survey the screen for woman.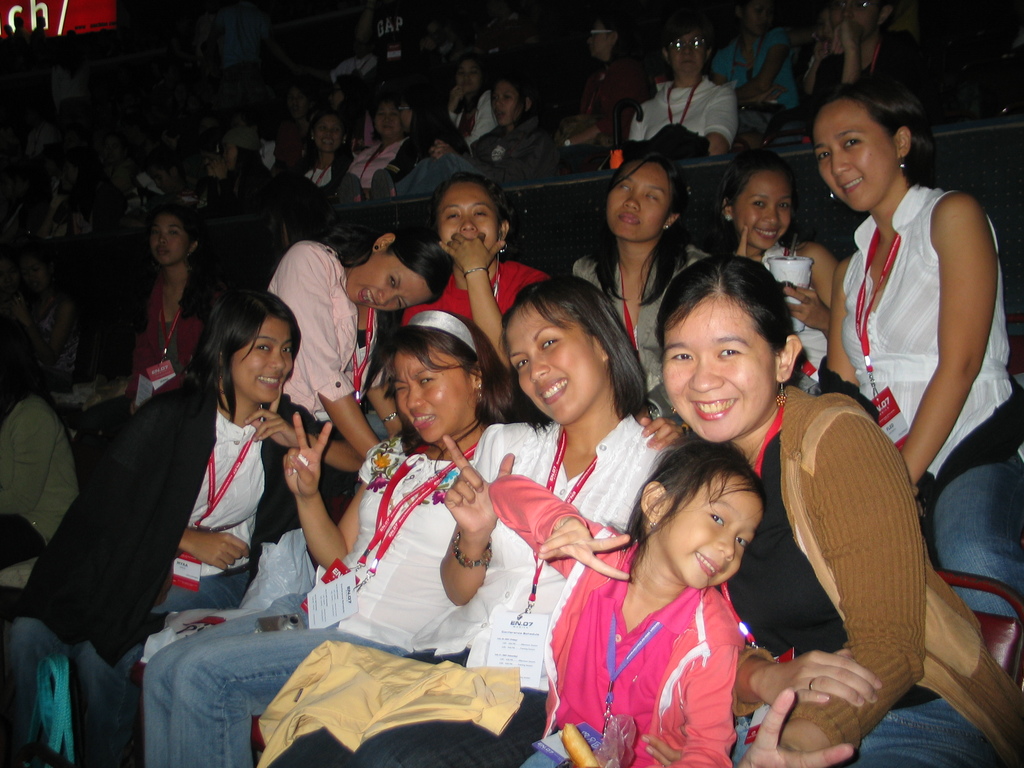
Survey found: [left=0, top=255, right=47, bottom=415].
